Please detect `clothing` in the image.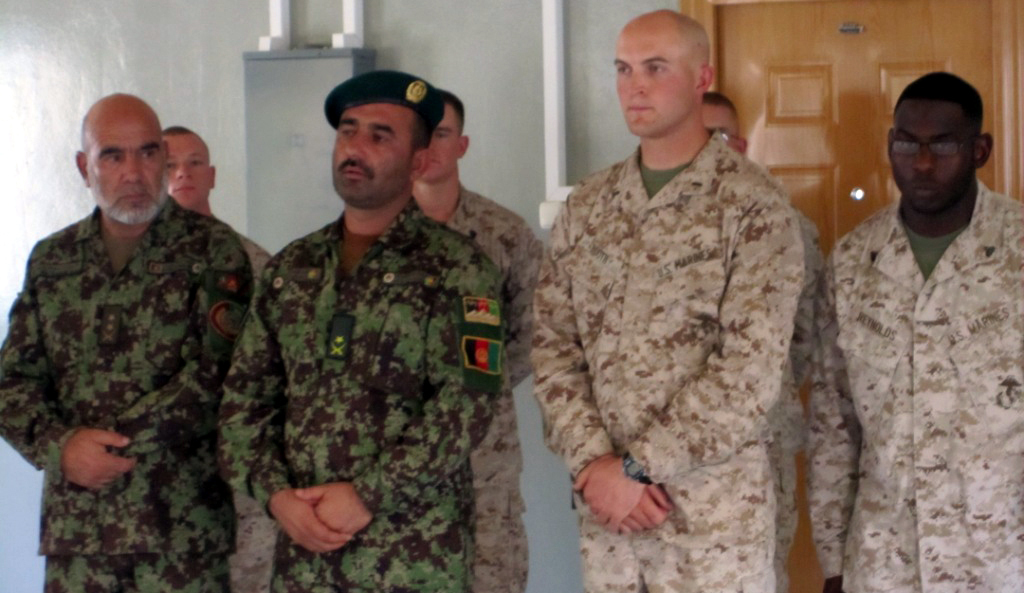
{"x1": 227, "y1": 231, "x2": 279, "y2": 592}.
